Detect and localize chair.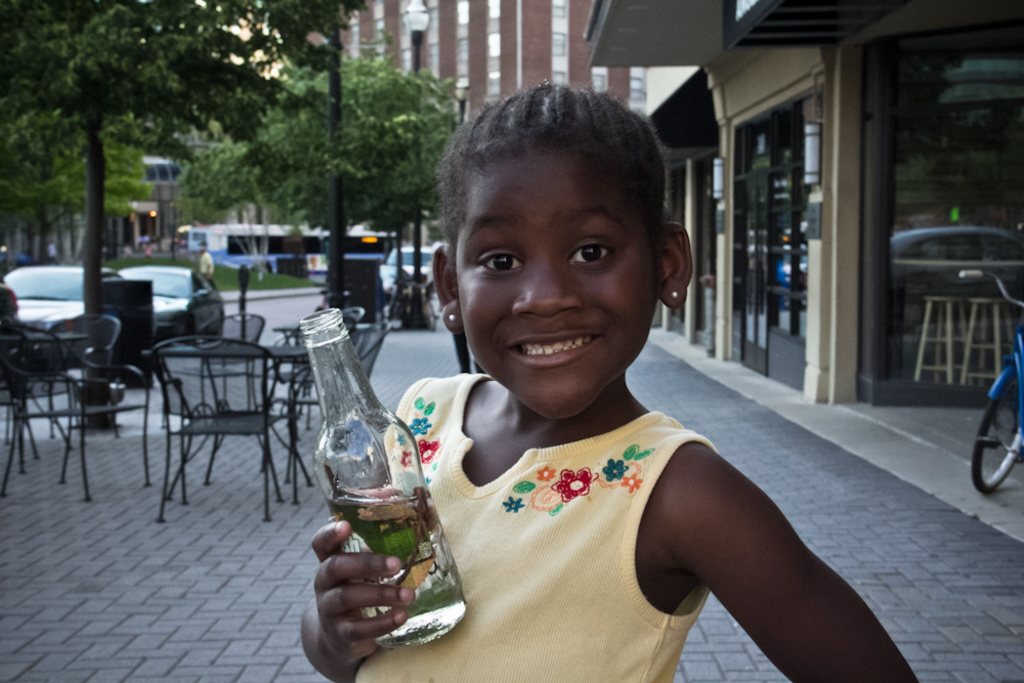
Localized at l=1, t=326, r=150, b=505.
